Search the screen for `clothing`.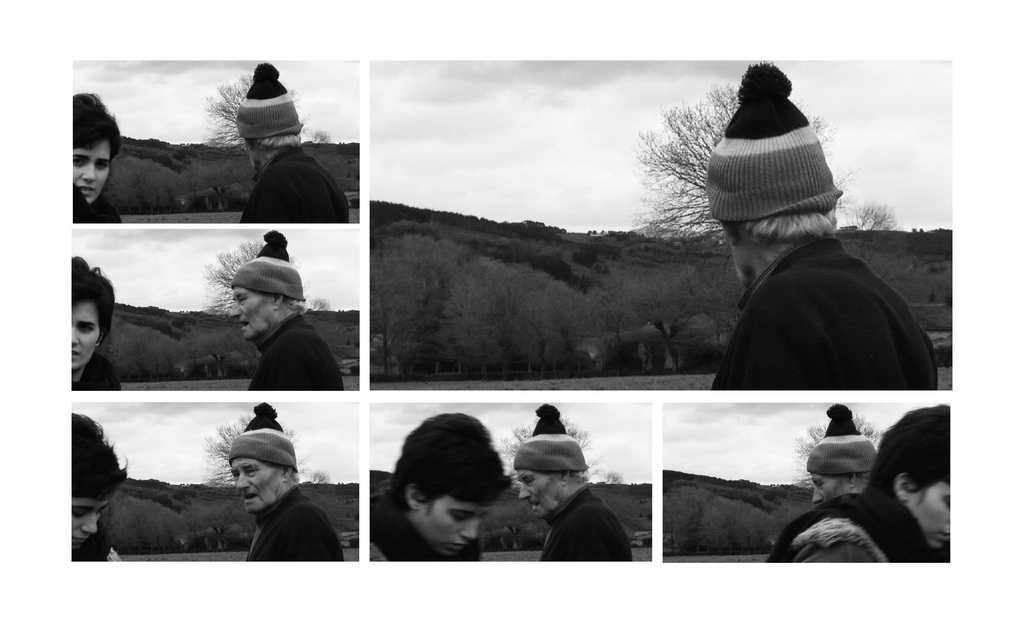
Found at x1=68, y1=181, x2=122, y2=227.
